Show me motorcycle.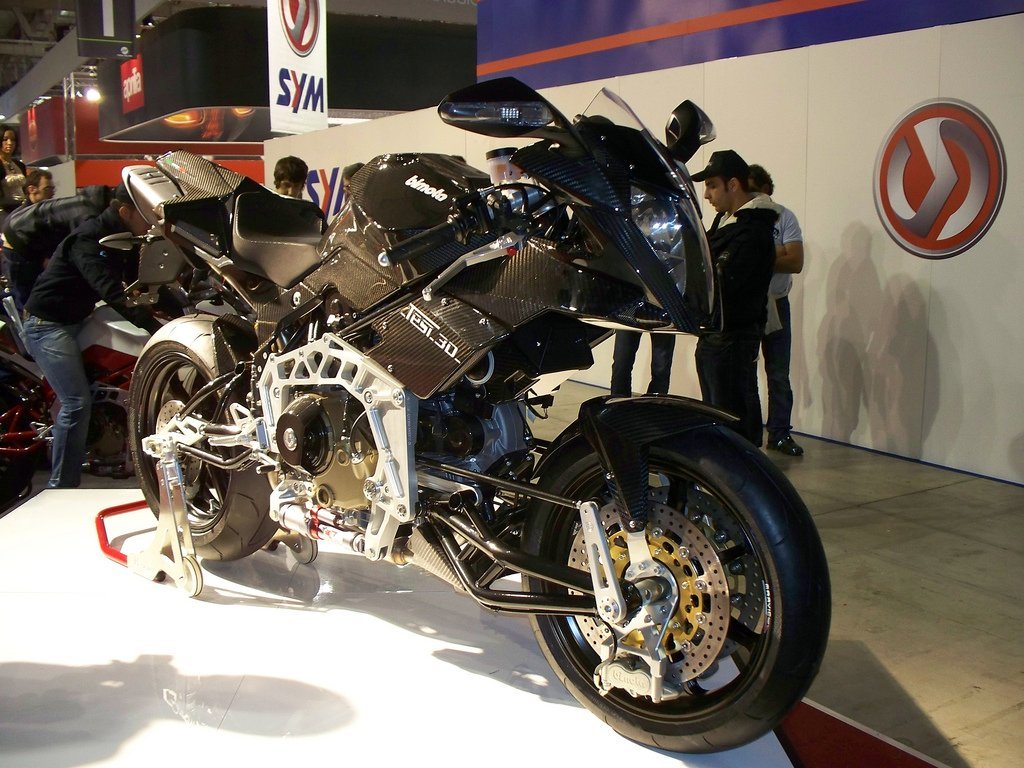
motorcycle is here: {"x1": 74, "y1": 83, "x2": 838, "y2": 730}.
